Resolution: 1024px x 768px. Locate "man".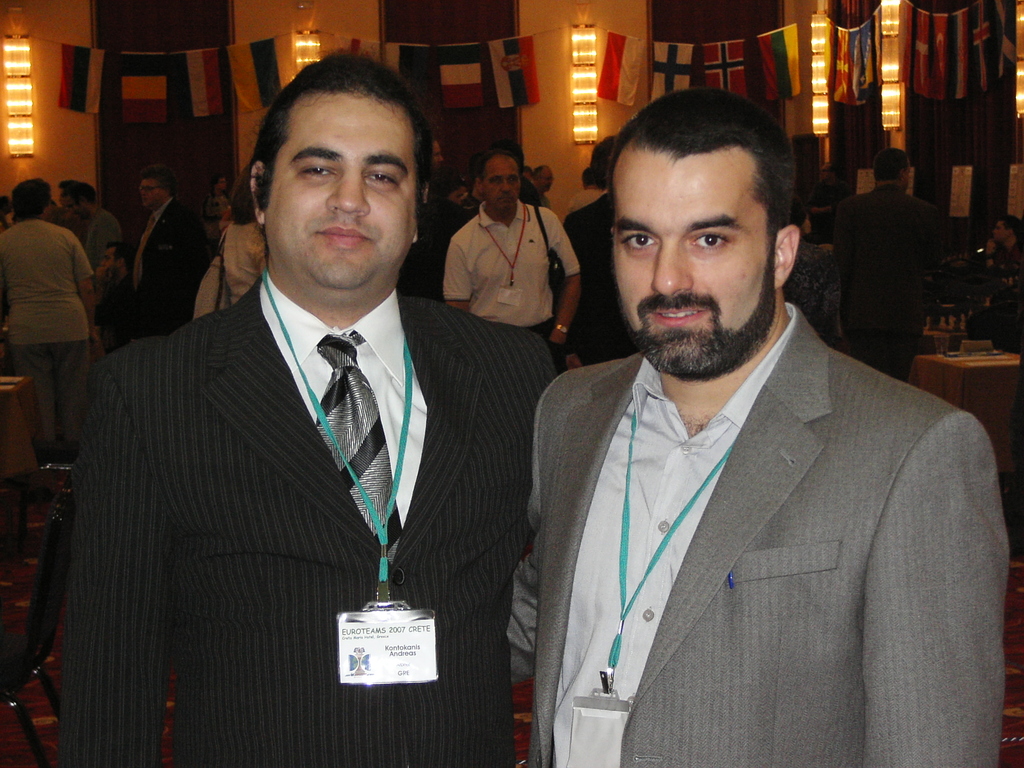
pyautogui.locateOnScreen(58, 46, 562, 767).
